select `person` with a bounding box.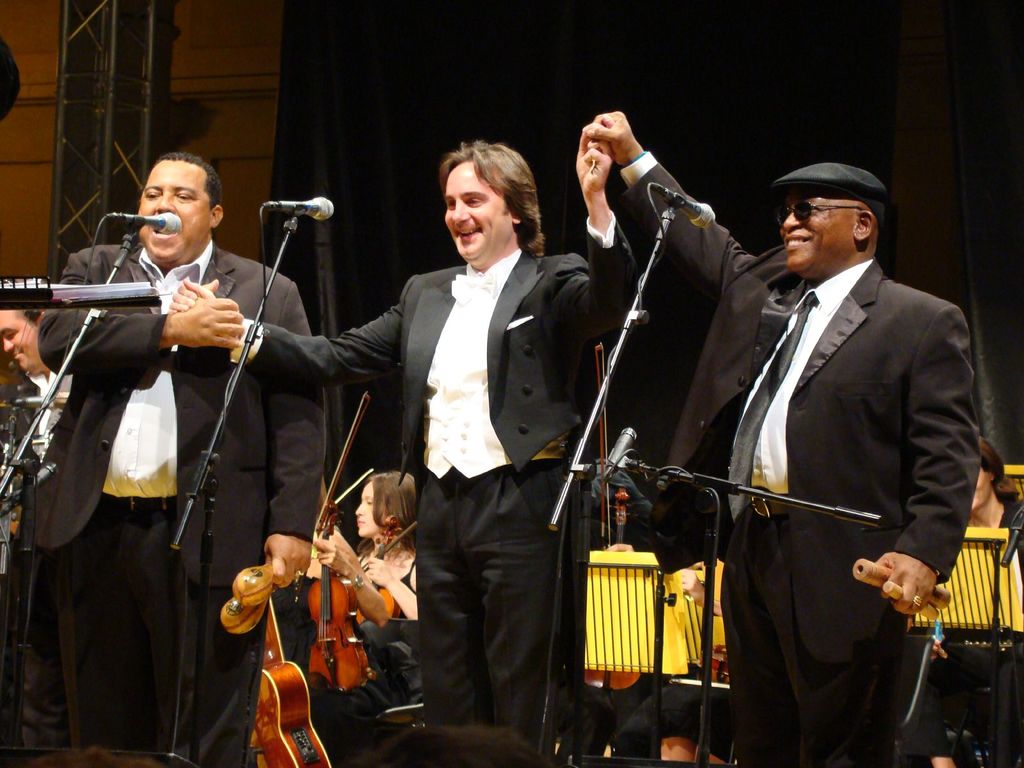
x1=43, y1=150, x2=329, y2=767.
